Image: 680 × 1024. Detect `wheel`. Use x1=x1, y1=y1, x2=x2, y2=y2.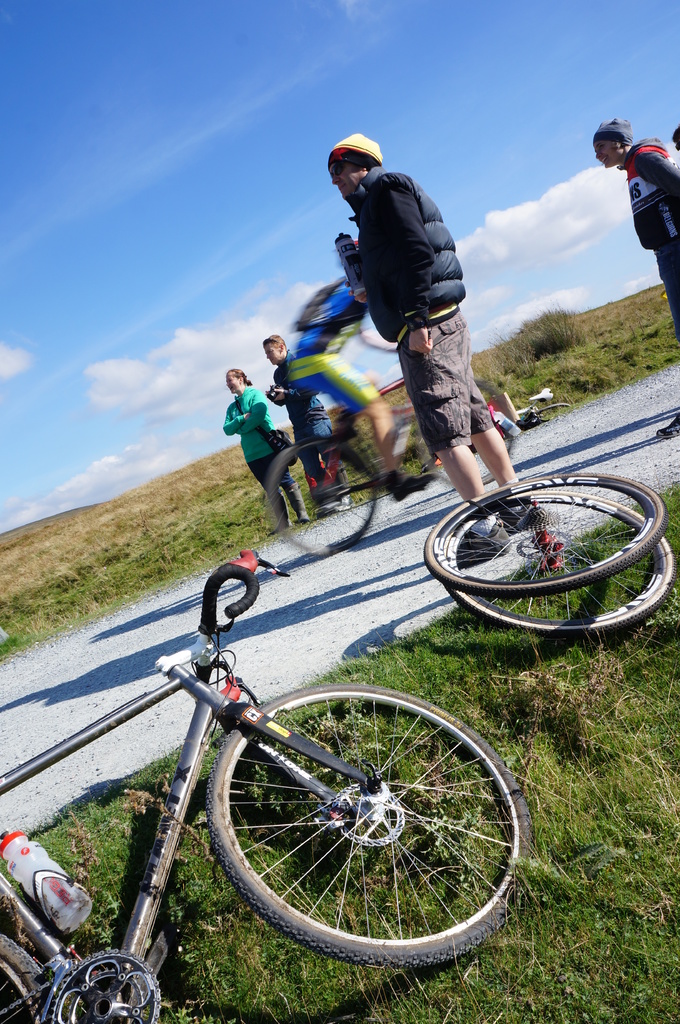
x1=197, y1=695, x2=519, y2=965.
